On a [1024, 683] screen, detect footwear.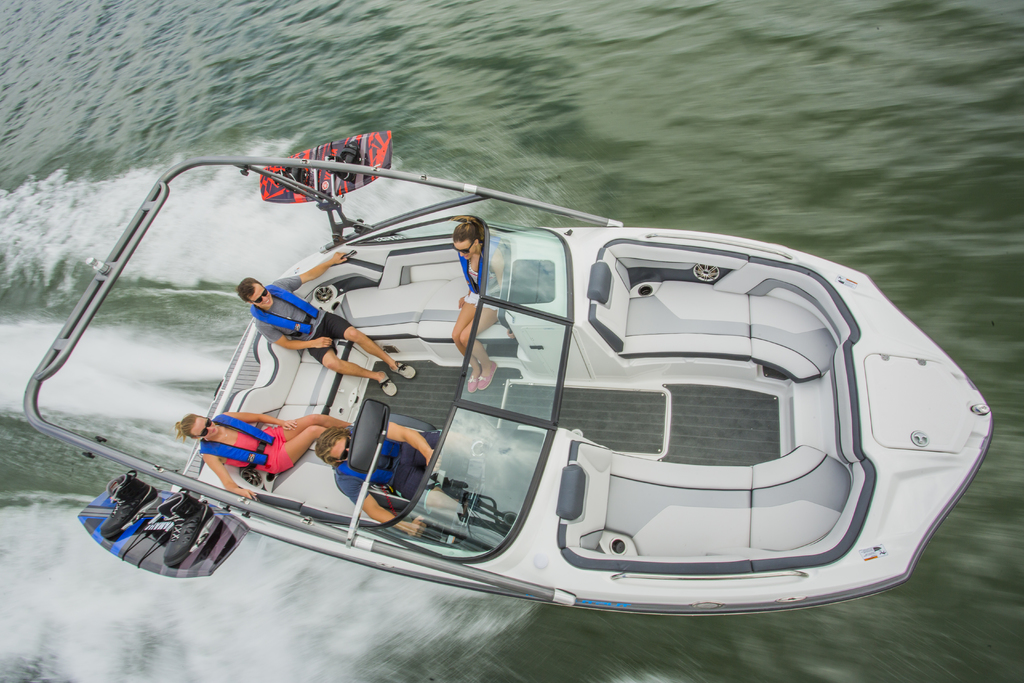
l=467, t=378, r=479, b=393.
